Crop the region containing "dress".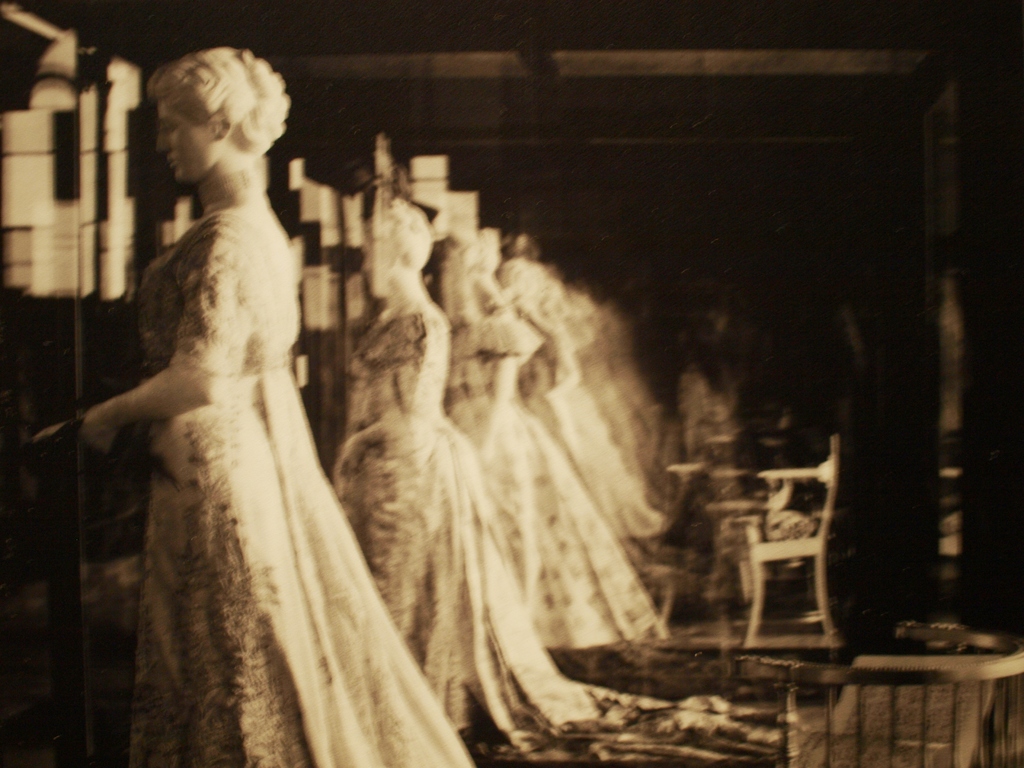
Crop region: left=337, top=301, right=599, bottom=733.
